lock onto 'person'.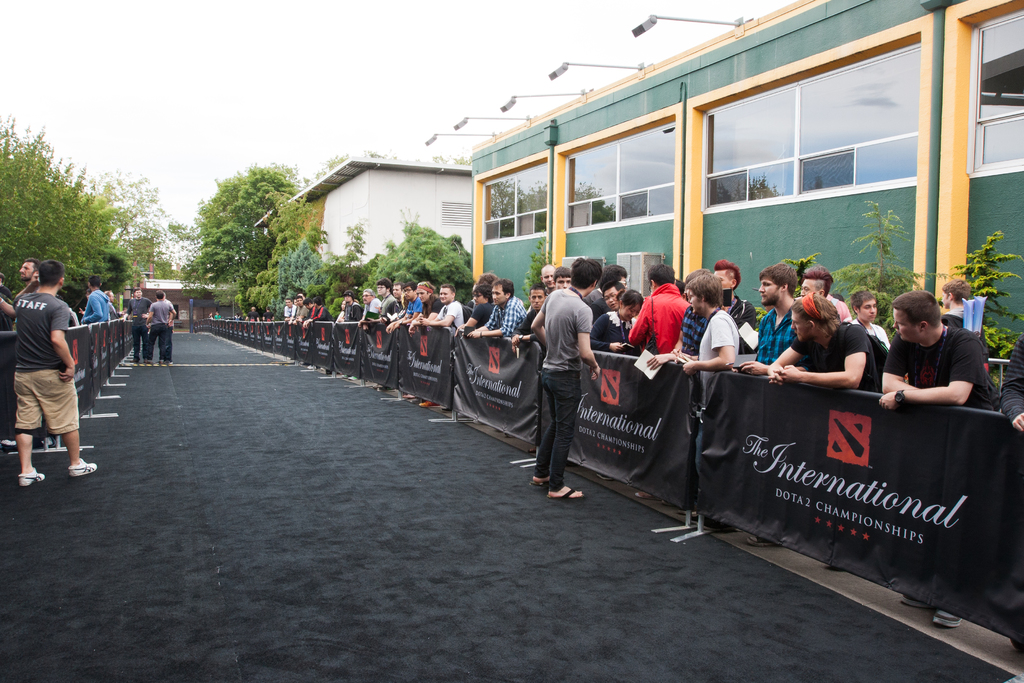
Locked: <bbox>872, 283, 1002, 626</bbox>.
